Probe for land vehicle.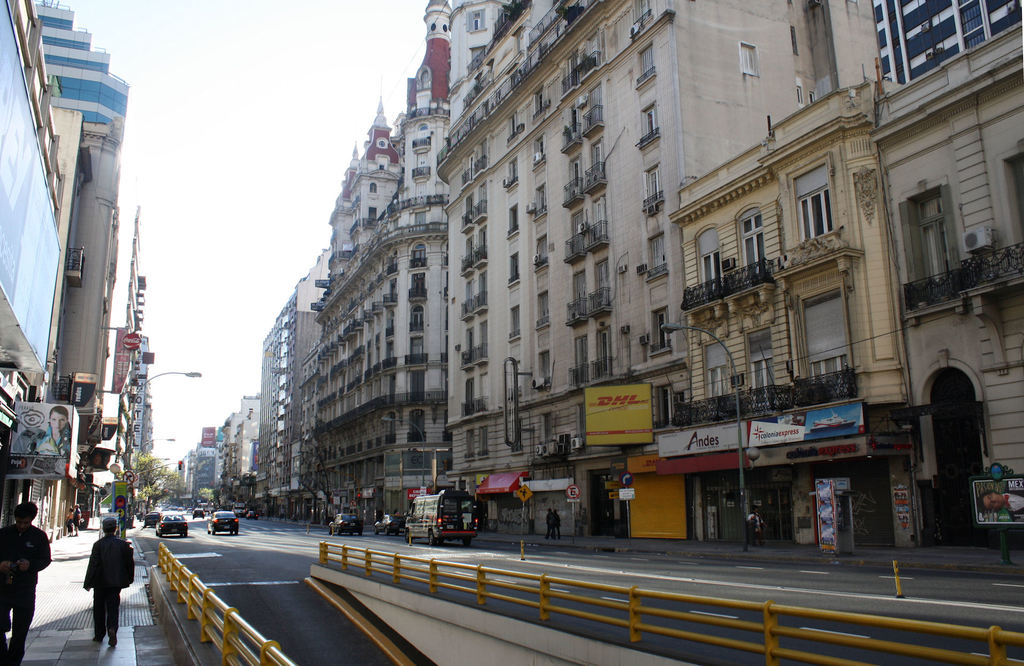
Probe result: pyautogui.locateOnScreen(206, 508, 239, 537).
